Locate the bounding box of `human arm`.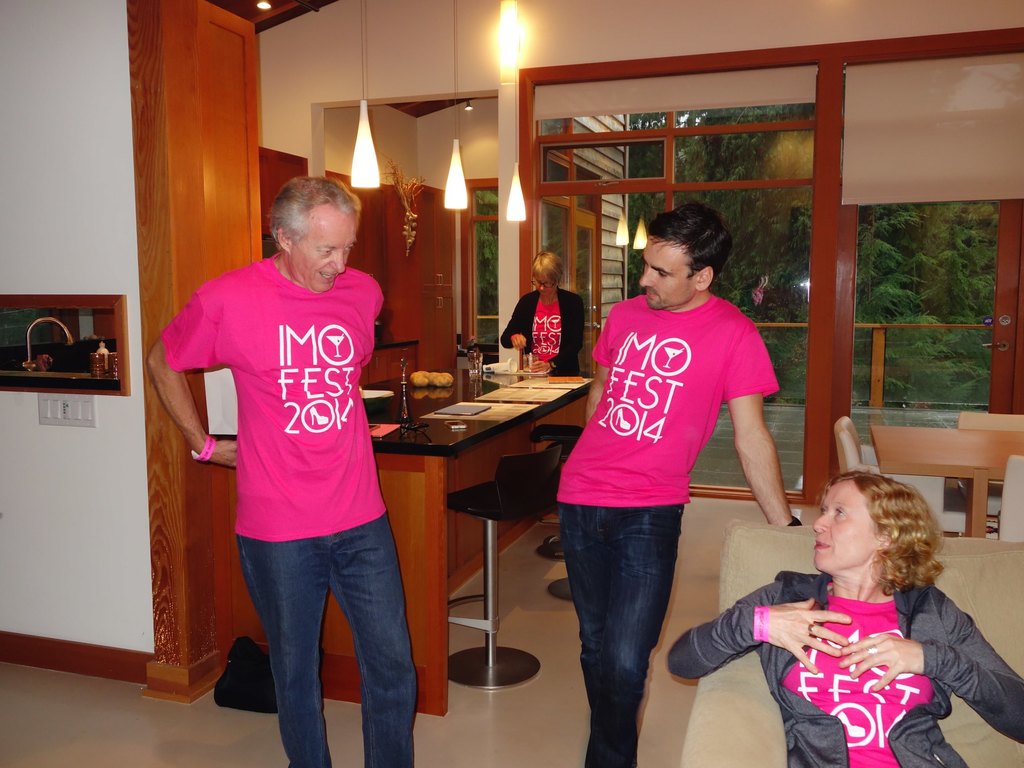
Bounding box: x1=136, y1=271, x2=245, y2=477.
